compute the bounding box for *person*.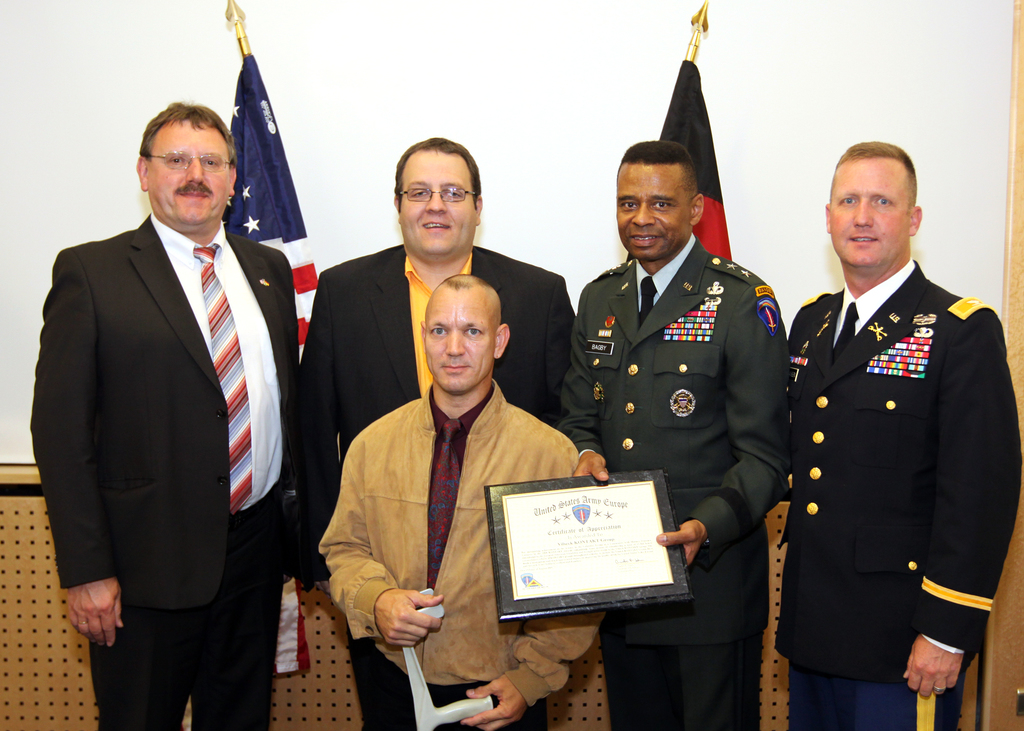
559,140,791,730.
